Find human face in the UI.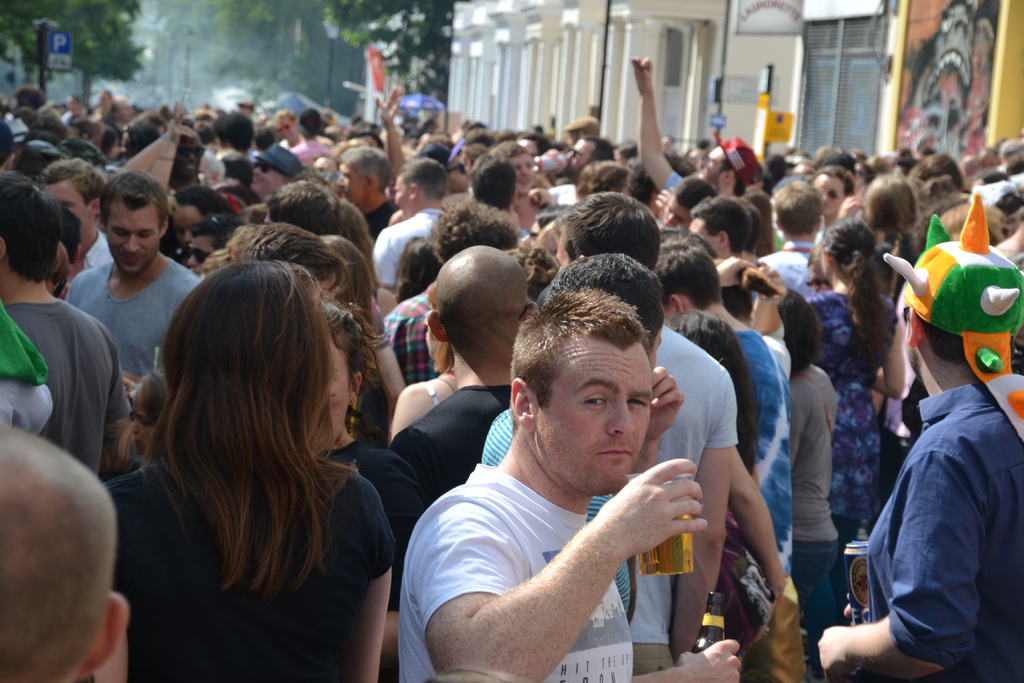
UI element at 175:134:204:177.
